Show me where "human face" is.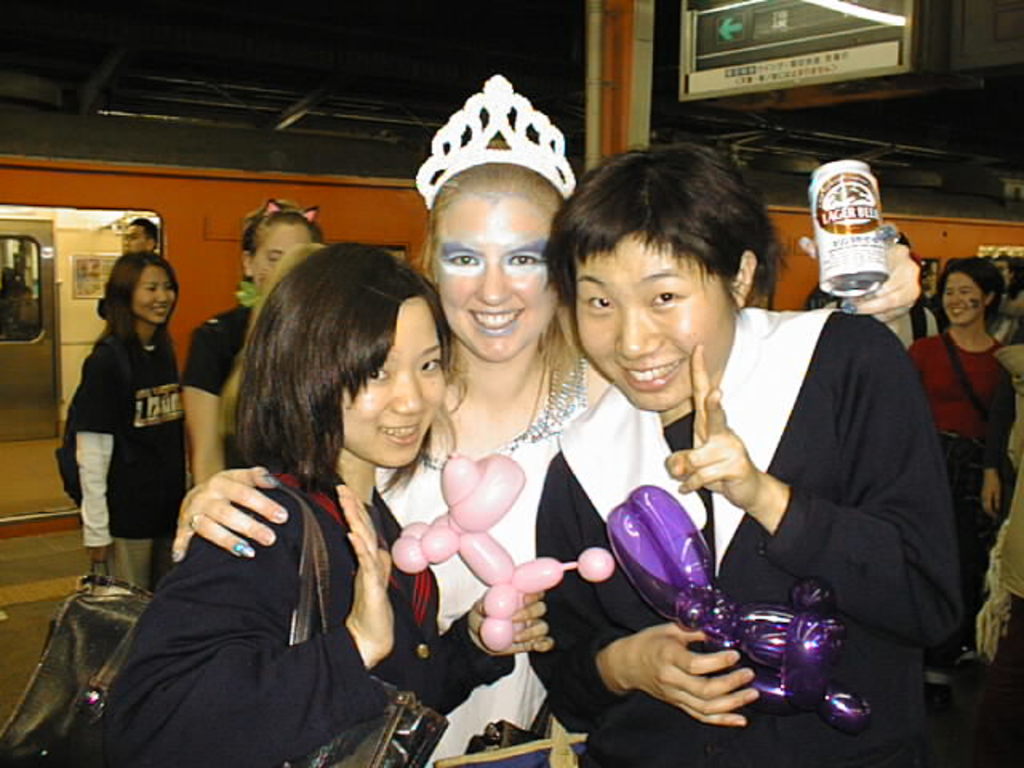
"human face" is at left=938, top=277, right=987, bottom=326.
